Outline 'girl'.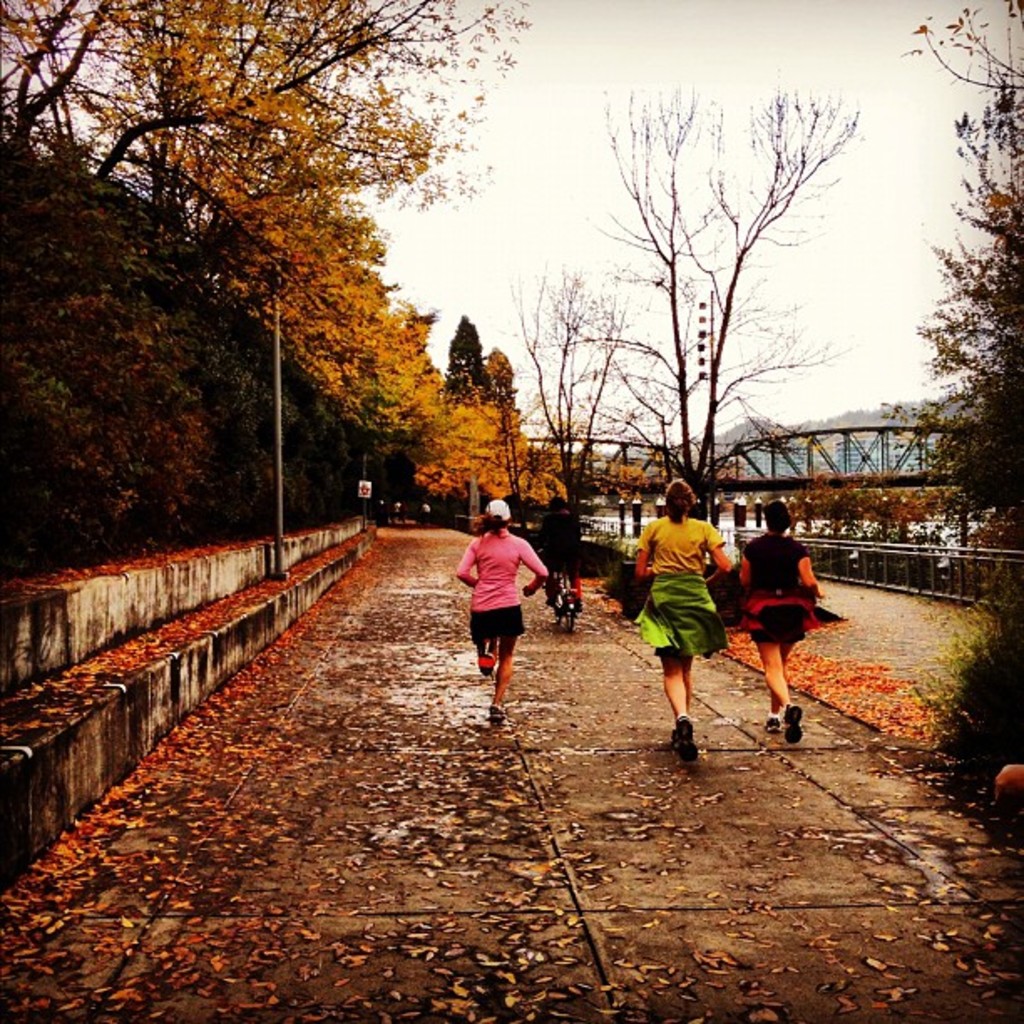
Outline: [left=627, top=475, right=726, bottom=763].
